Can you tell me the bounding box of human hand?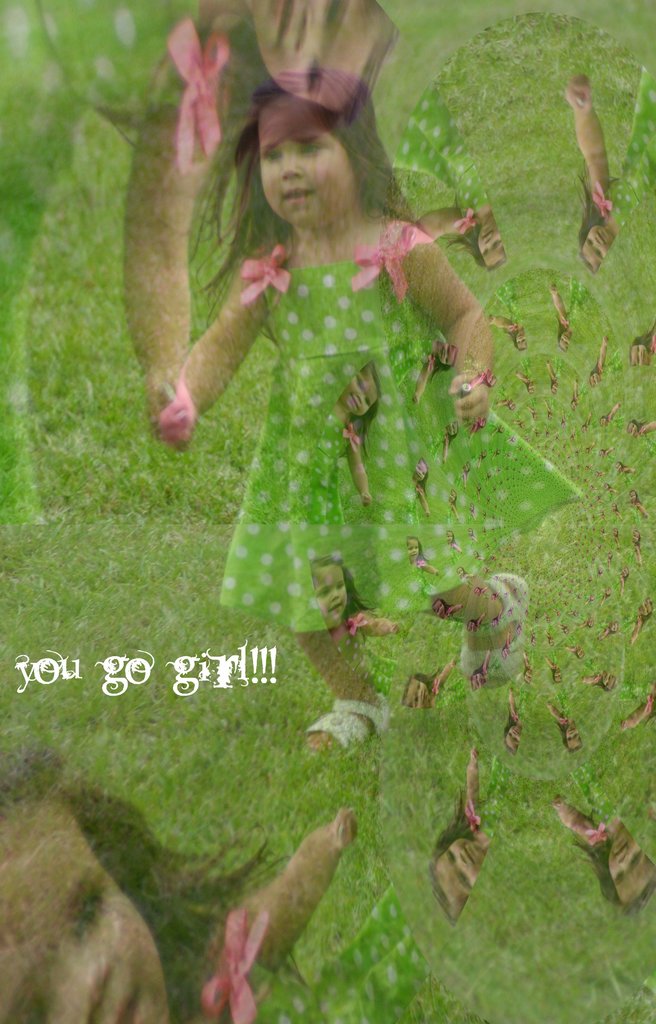
Rect(450, 374, 488, 431).
